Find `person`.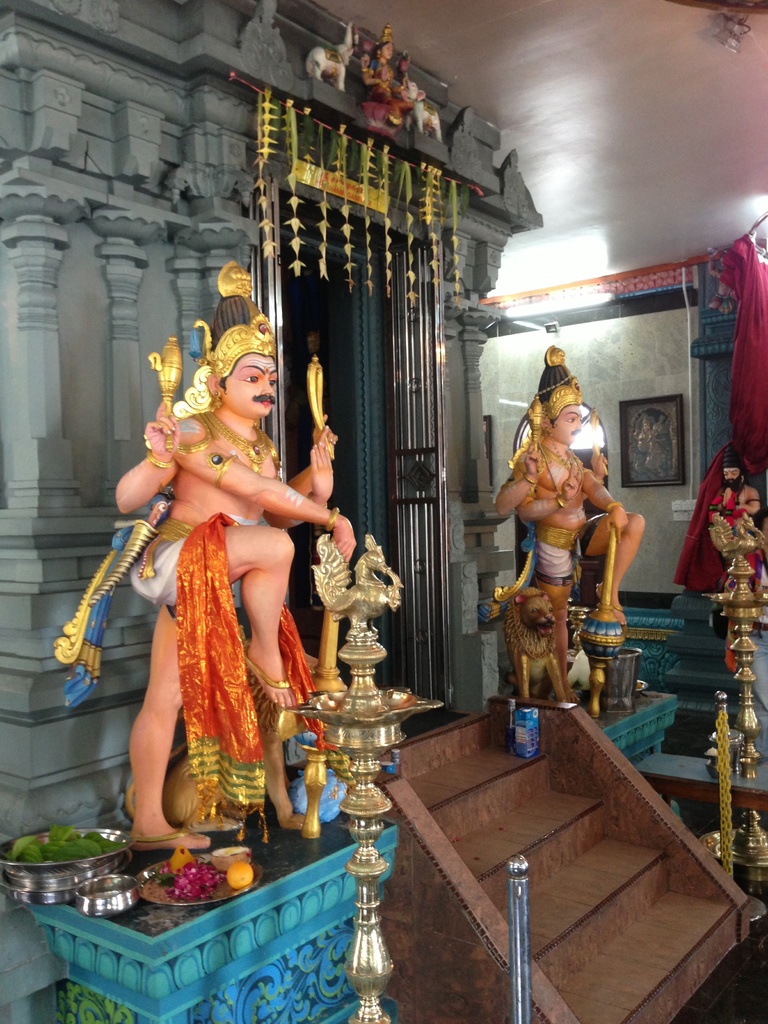
706,442,762,590.
